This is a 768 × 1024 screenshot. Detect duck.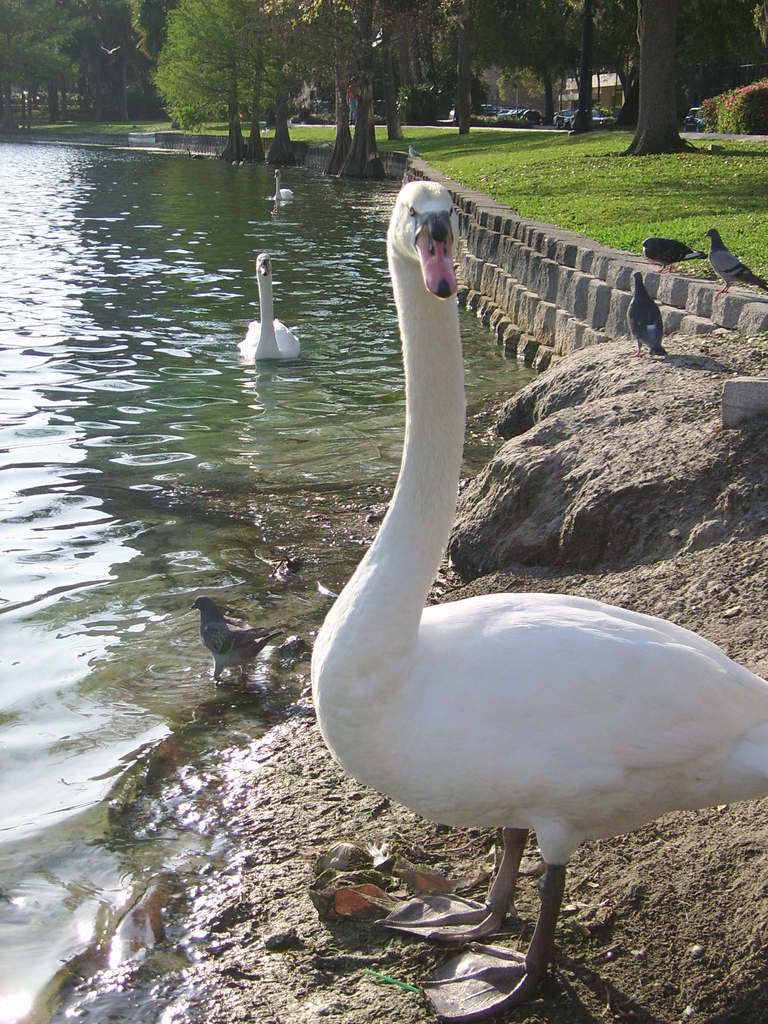
(left=300, top=180, right=767, bottom=1012).
